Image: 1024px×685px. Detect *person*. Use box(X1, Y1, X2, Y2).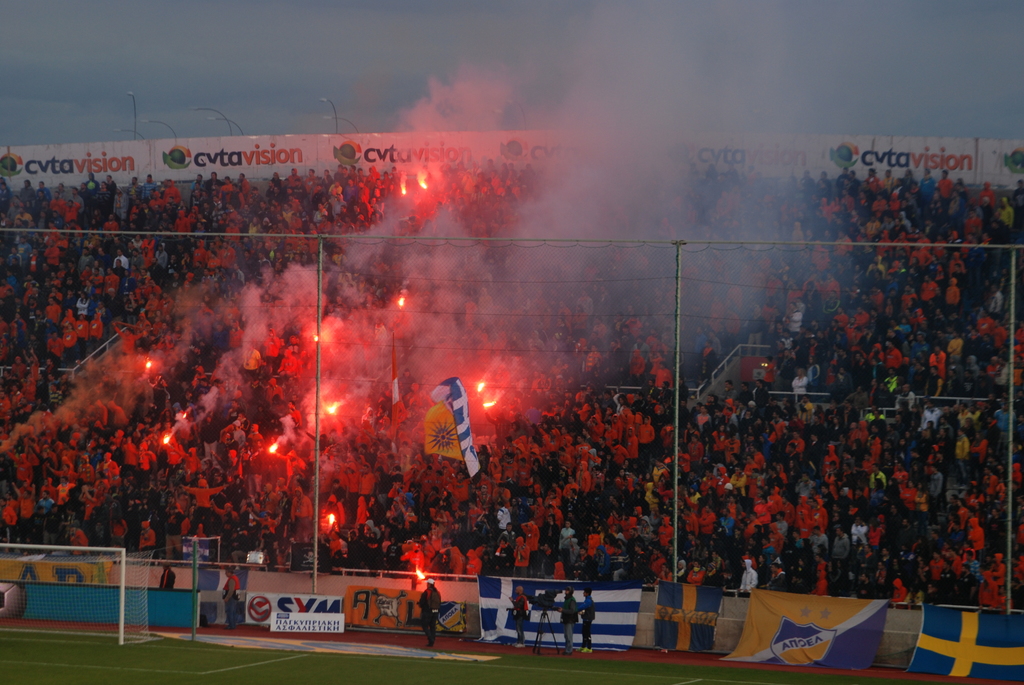
box(516, 587, 529, 647).
